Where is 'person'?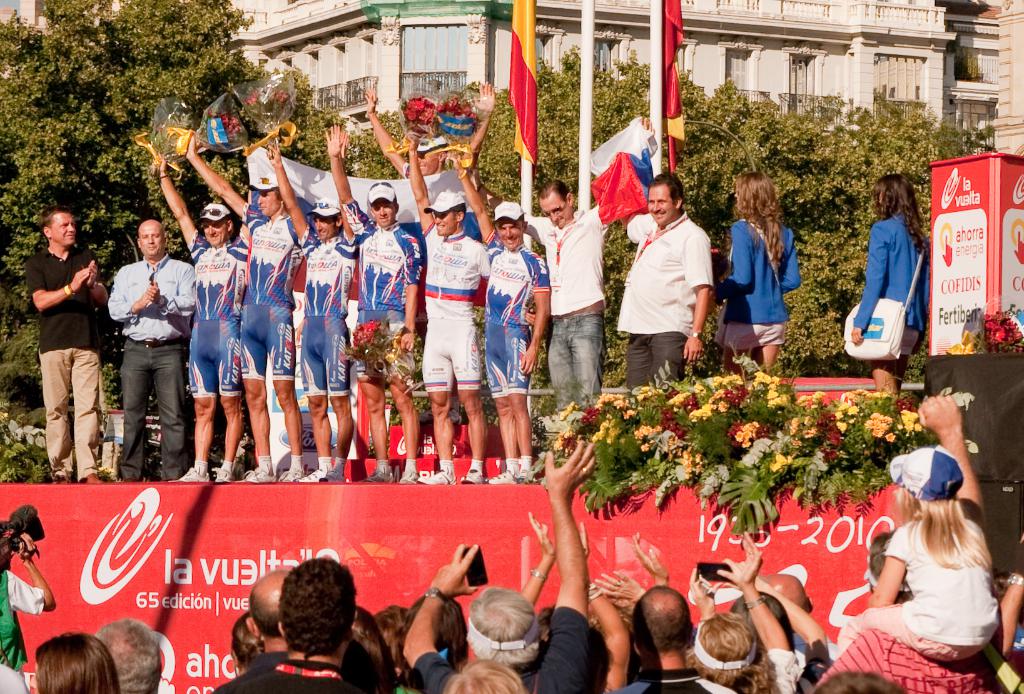
(810, 394, 1023, 693).
